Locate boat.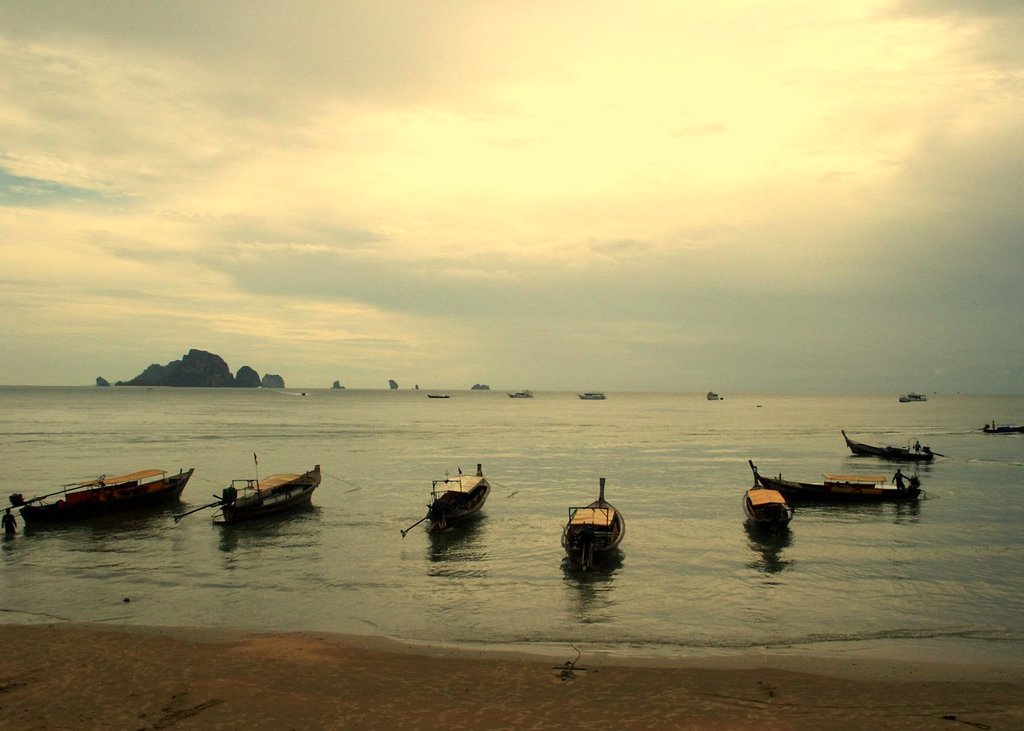
Bounding box: <region>707, 391, 720, 401</region>.
